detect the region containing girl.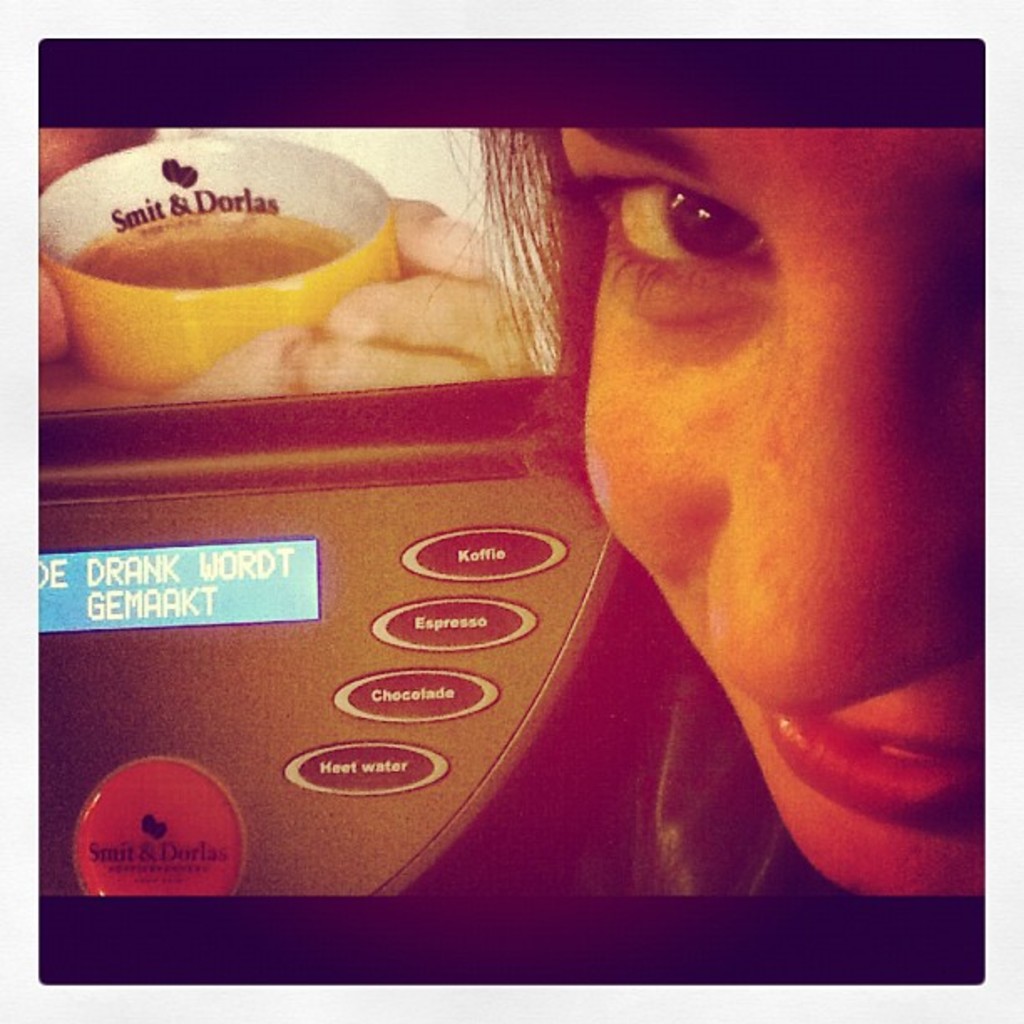
crop(435, 122, 991, 895).
